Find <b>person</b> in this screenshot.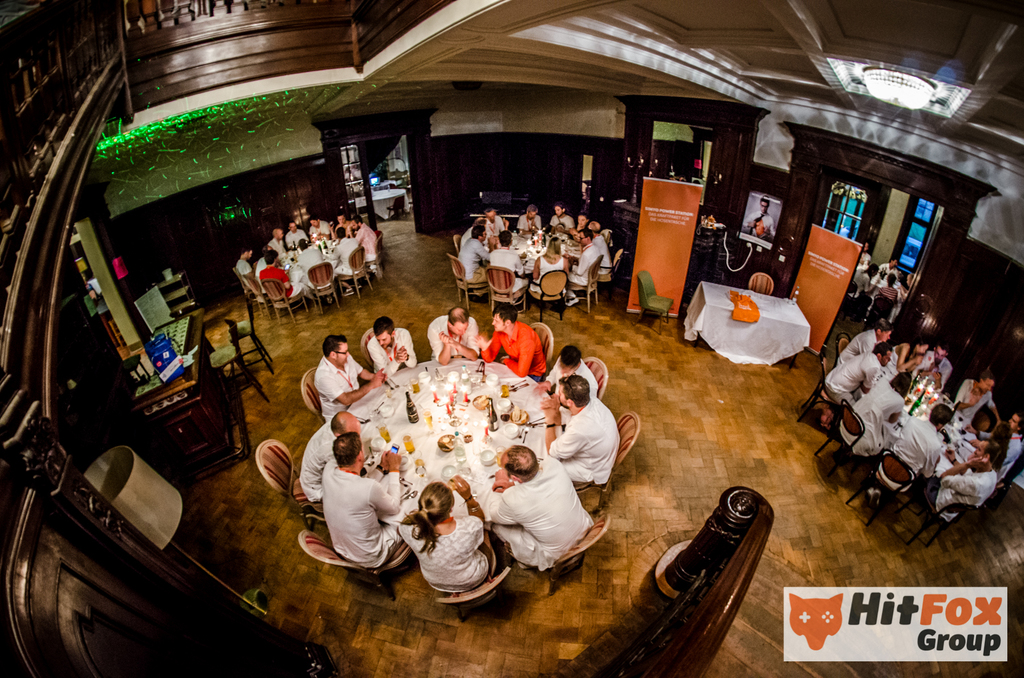
The bounding box for <b>person</b> is [x1=312, y1=335, x2=388, y2=422].
